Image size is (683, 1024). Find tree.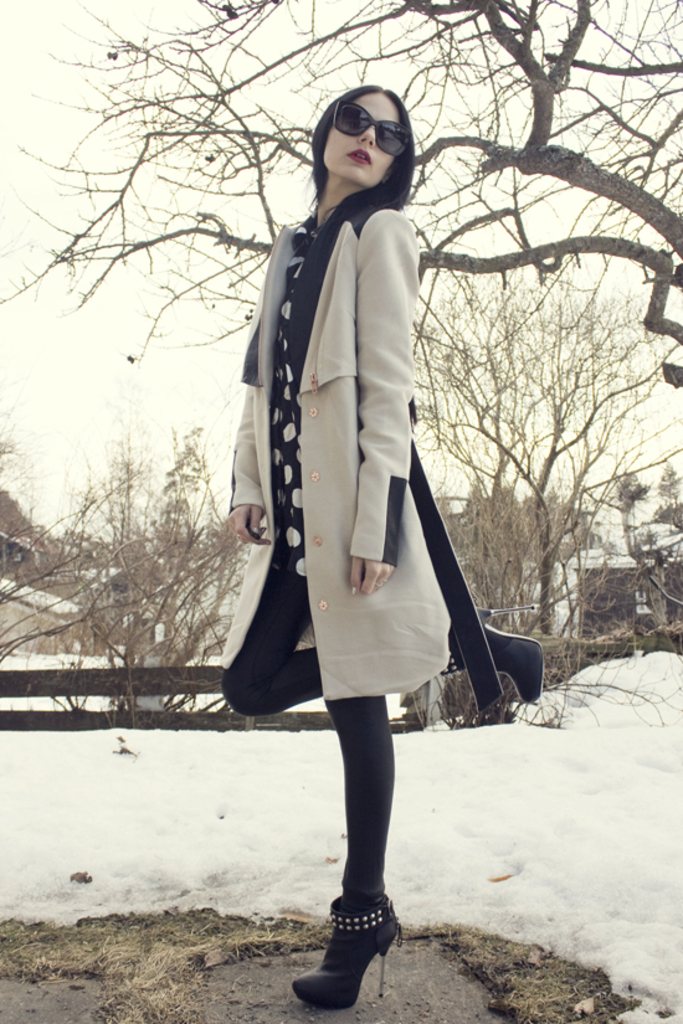
bbox=(442, 251, 633, 671).
